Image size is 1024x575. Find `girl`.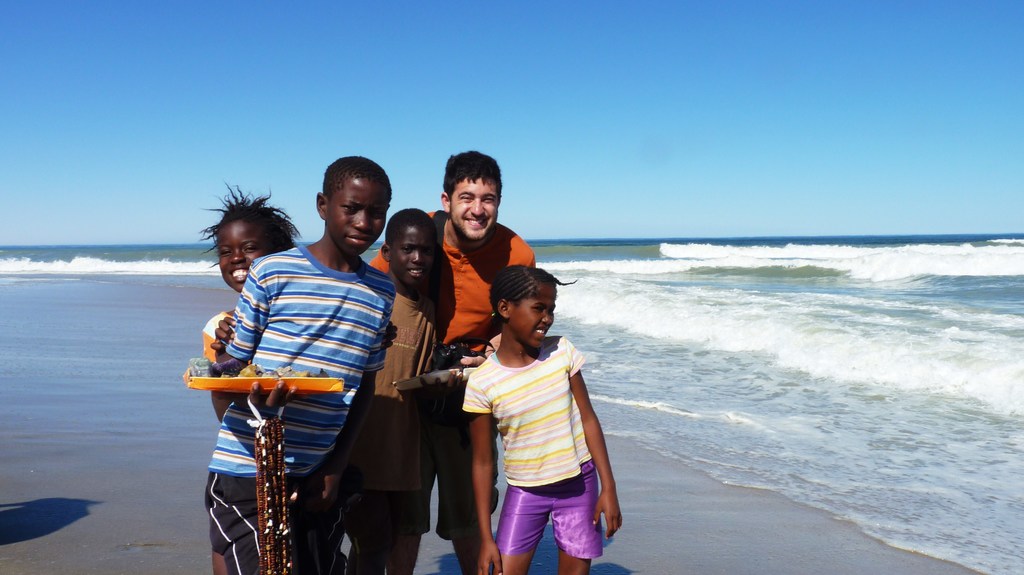
locate(202, 181, 309, 572).
